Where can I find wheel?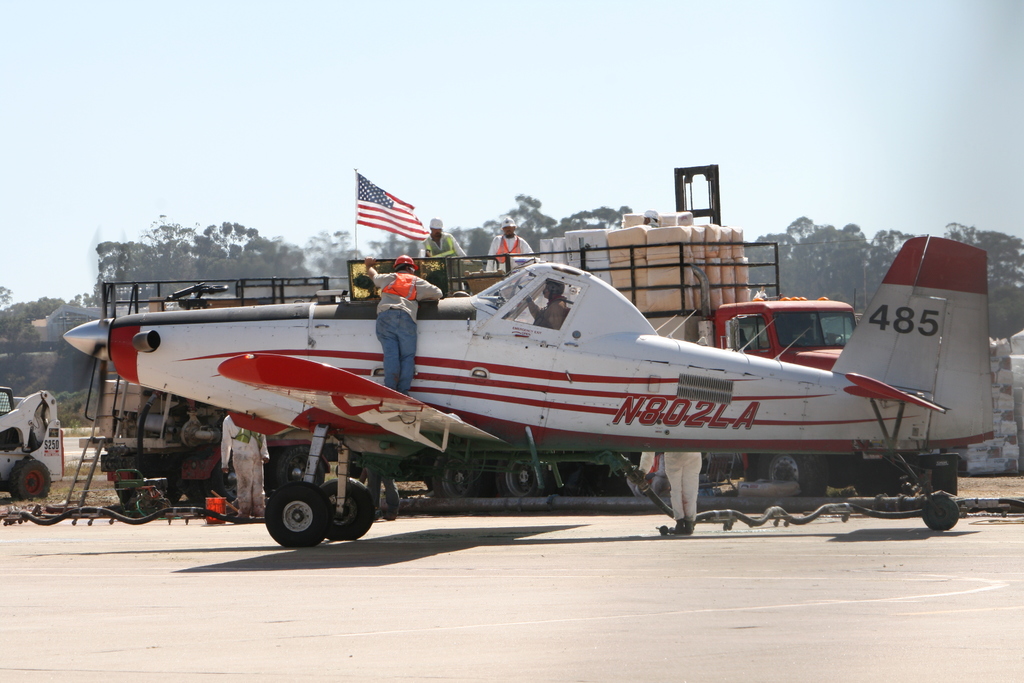
You can find it at 260:481:330:547.
